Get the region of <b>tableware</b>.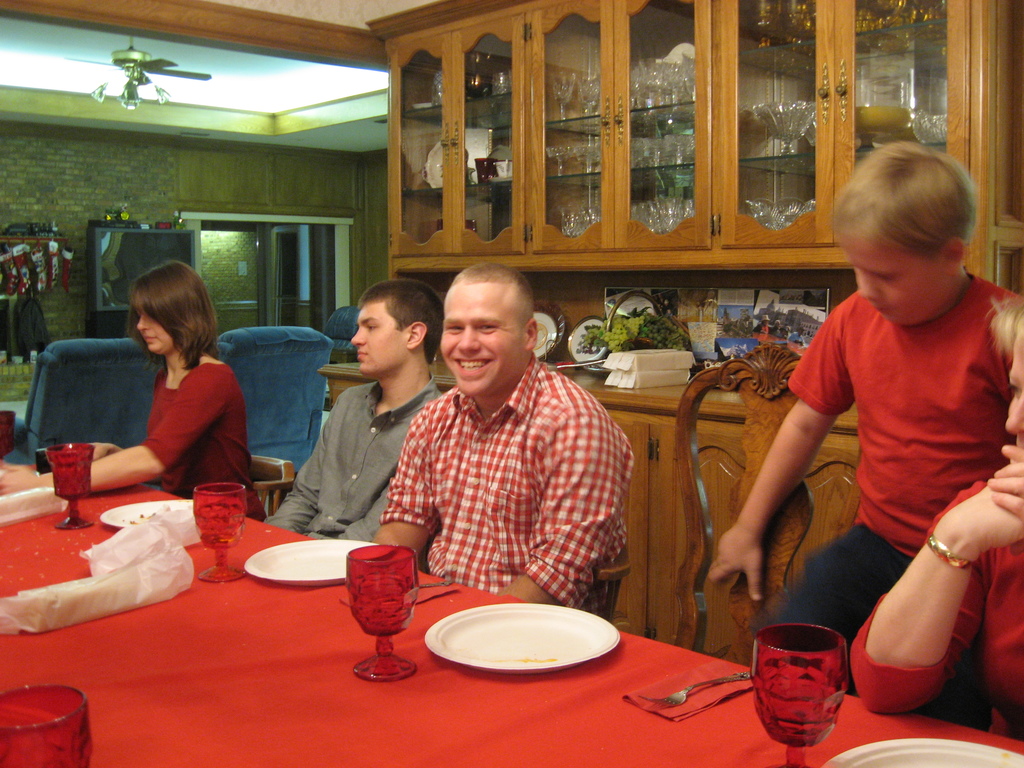
[left=47, top=436, right=96, bottom=532].
